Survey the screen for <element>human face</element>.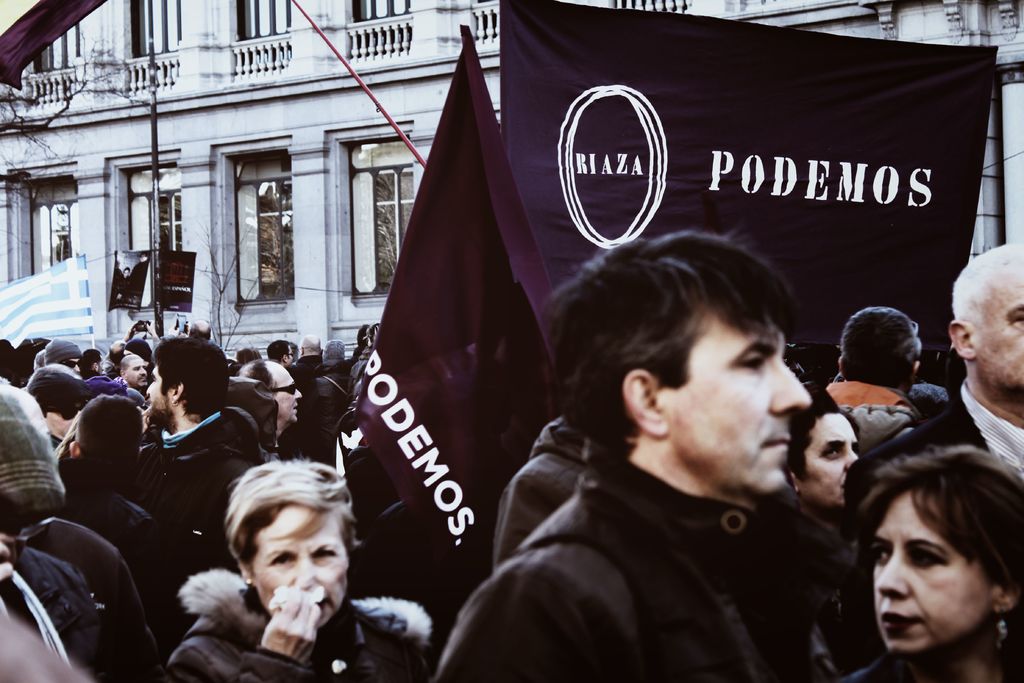
Survey found: 124 357 147 387.
